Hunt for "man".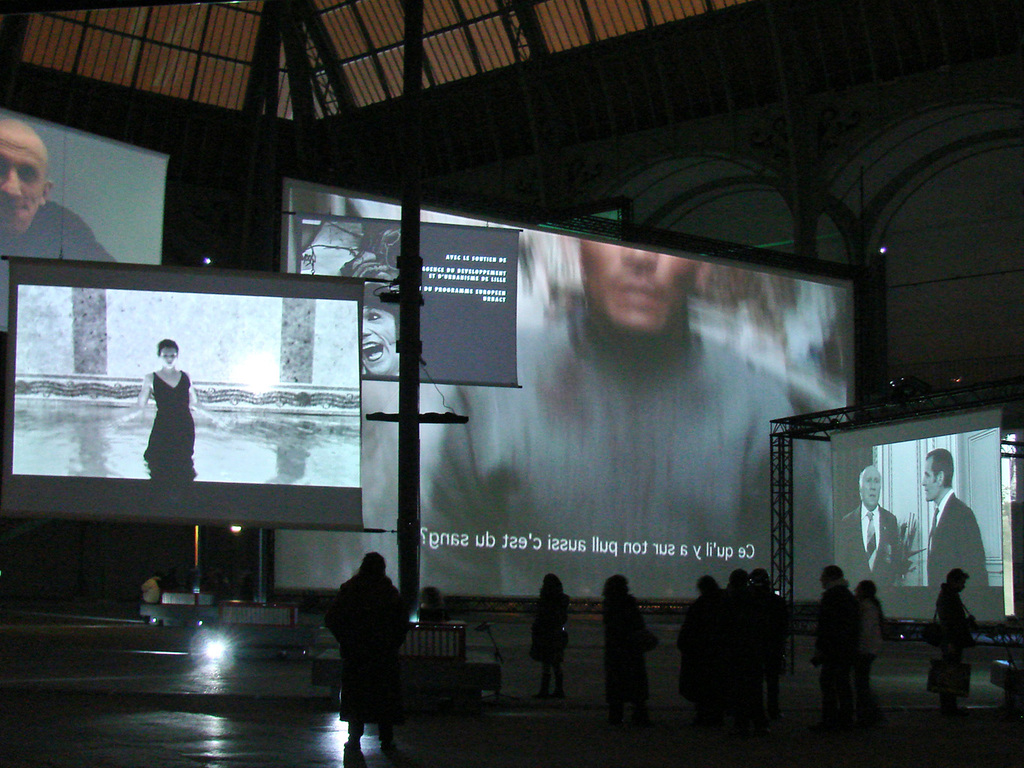
Hunted down at (802,565,860,728).
